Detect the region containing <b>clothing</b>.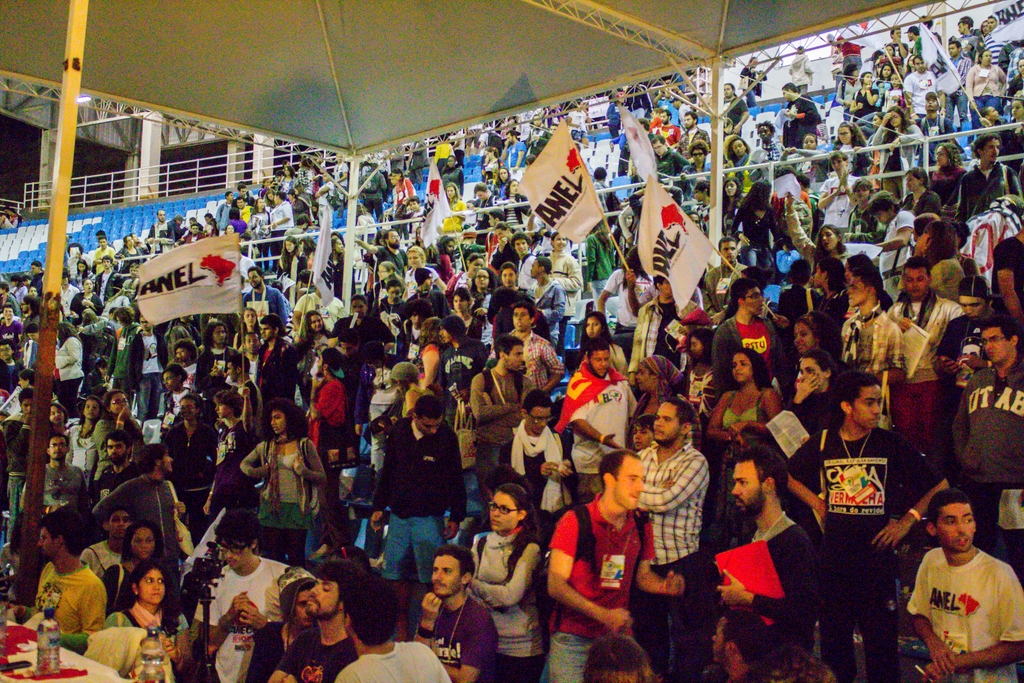
58/423/111/473.
